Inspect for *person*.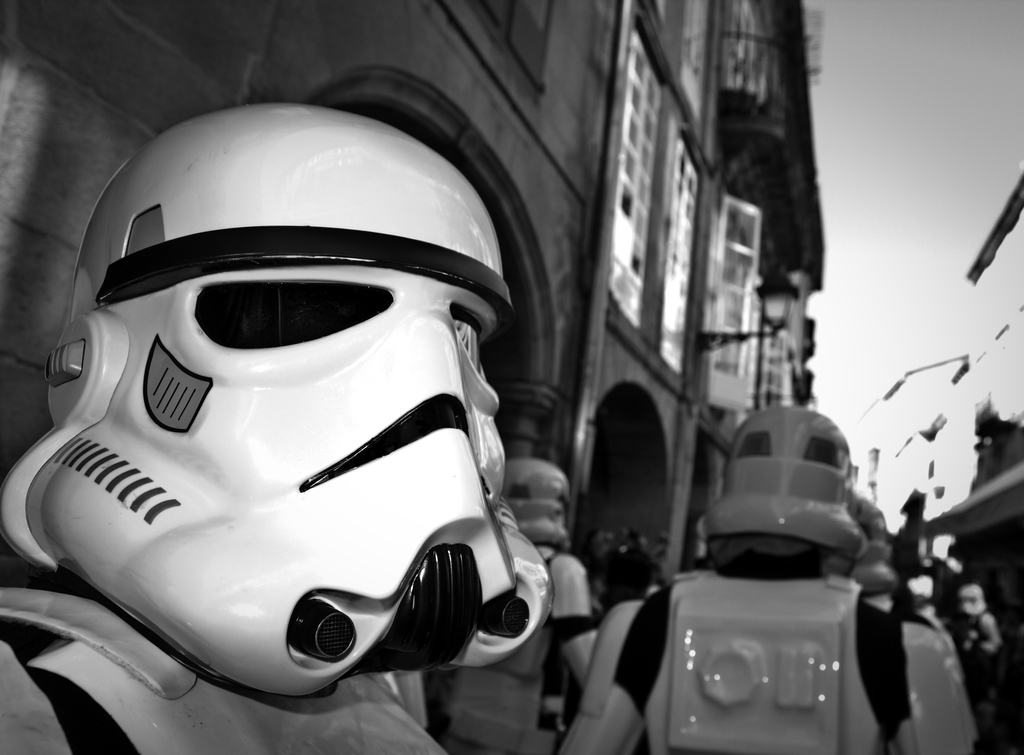
Inspection: 0/102/549/754.
